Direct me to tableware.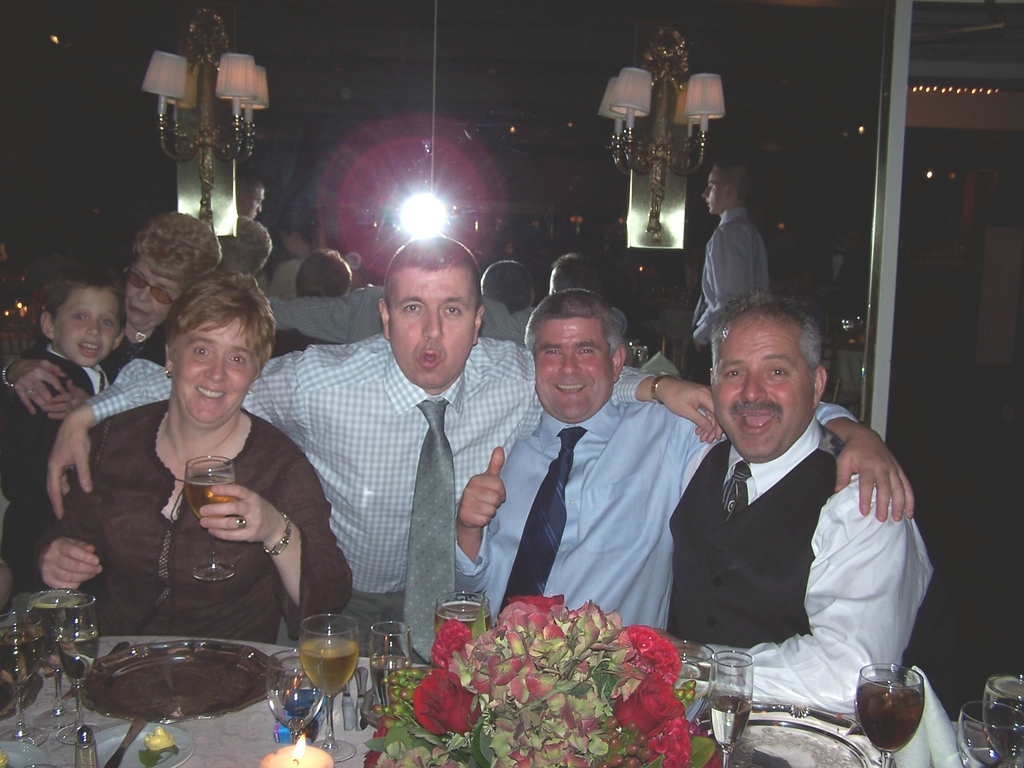
Direction: bbox=[956, 700, 1023, 767].
